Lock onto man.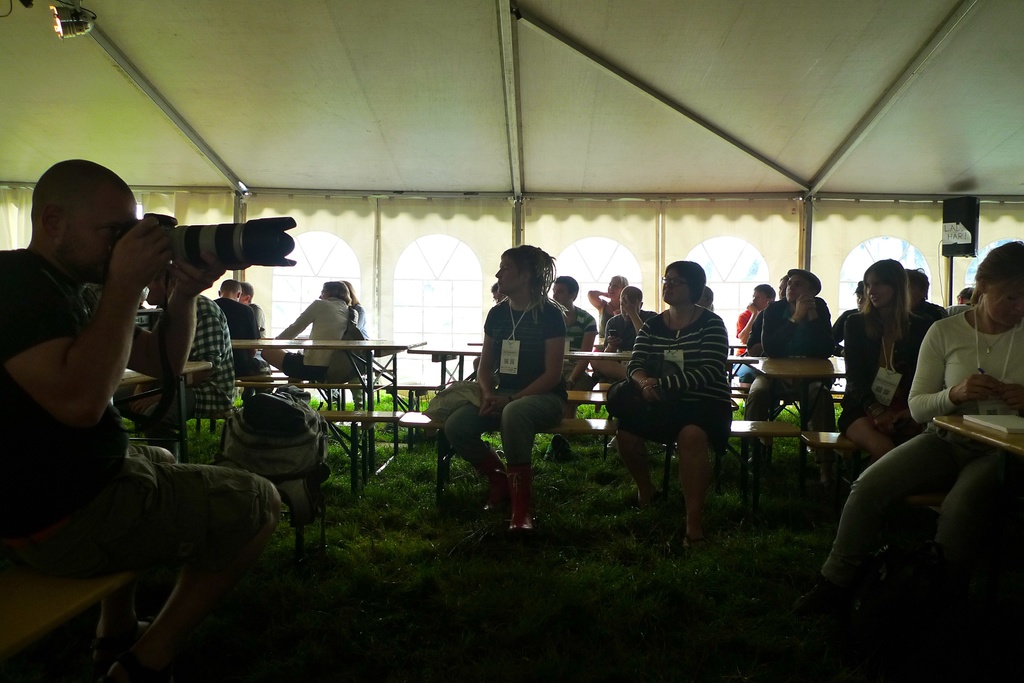
Locked: 832:281:868:360.
